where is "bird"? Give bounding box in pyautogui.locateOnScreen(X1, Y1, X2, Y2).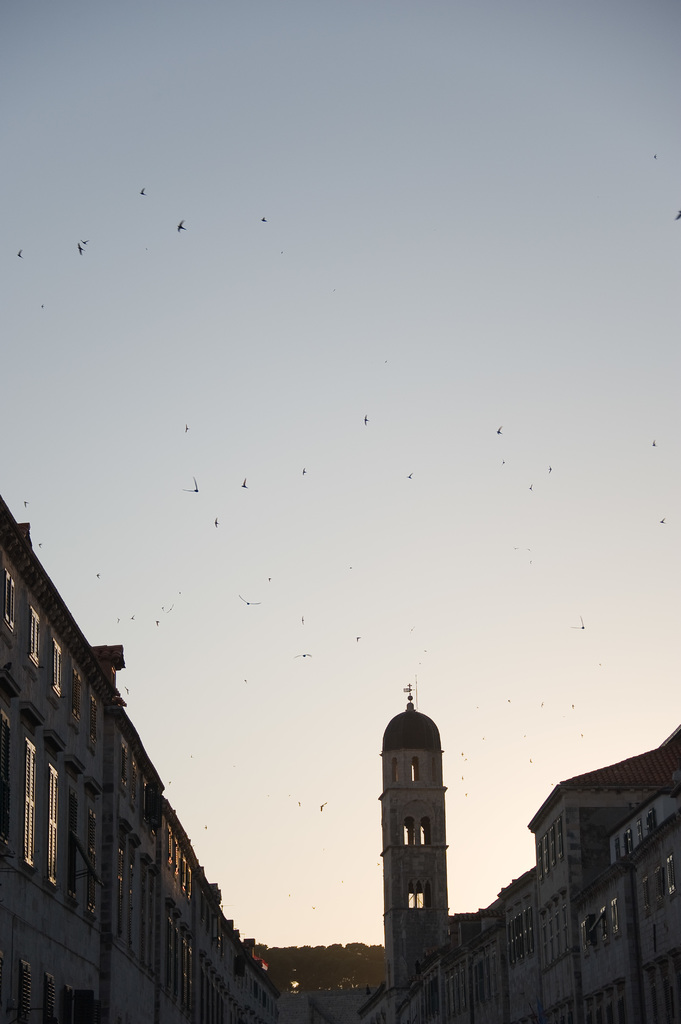
pyautogui.locateOnScreen(176, 218, 187, 232).
